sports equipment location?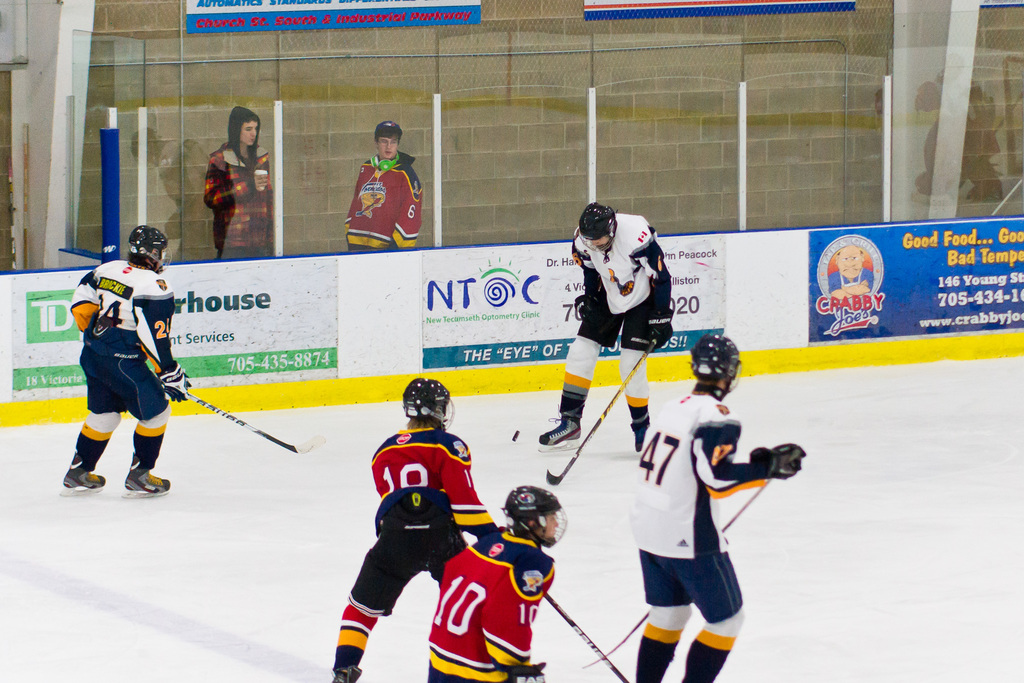
locate(61, 458, 107, 499)
